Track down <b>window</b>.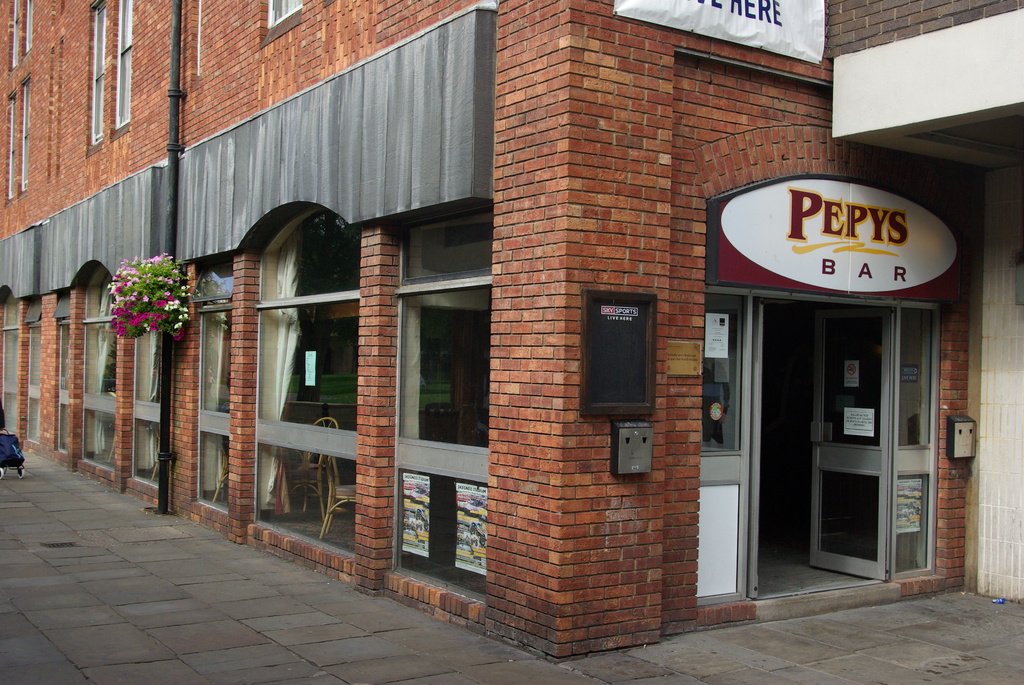
Tracked to bbox=(3, 294, 19, 434).
